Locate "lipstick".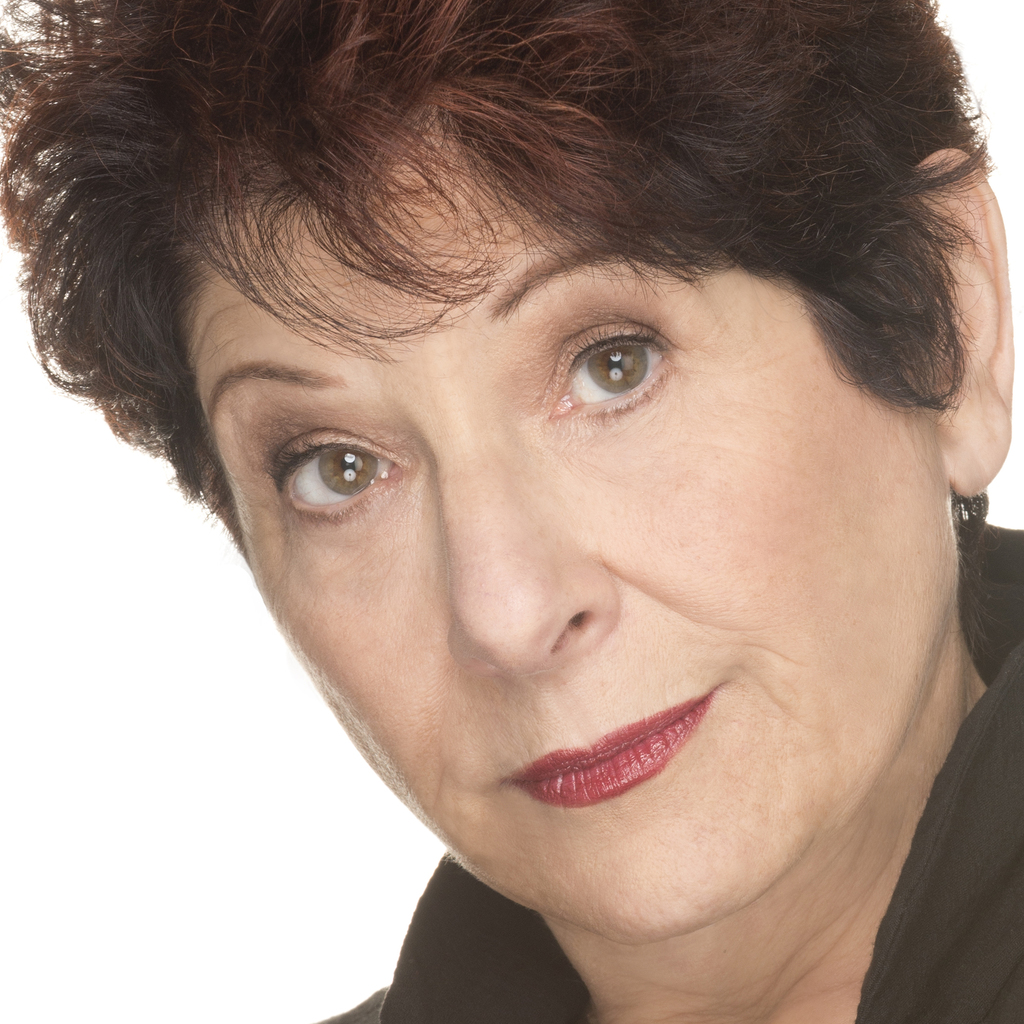
Bounding box: 506/688/711/812.
